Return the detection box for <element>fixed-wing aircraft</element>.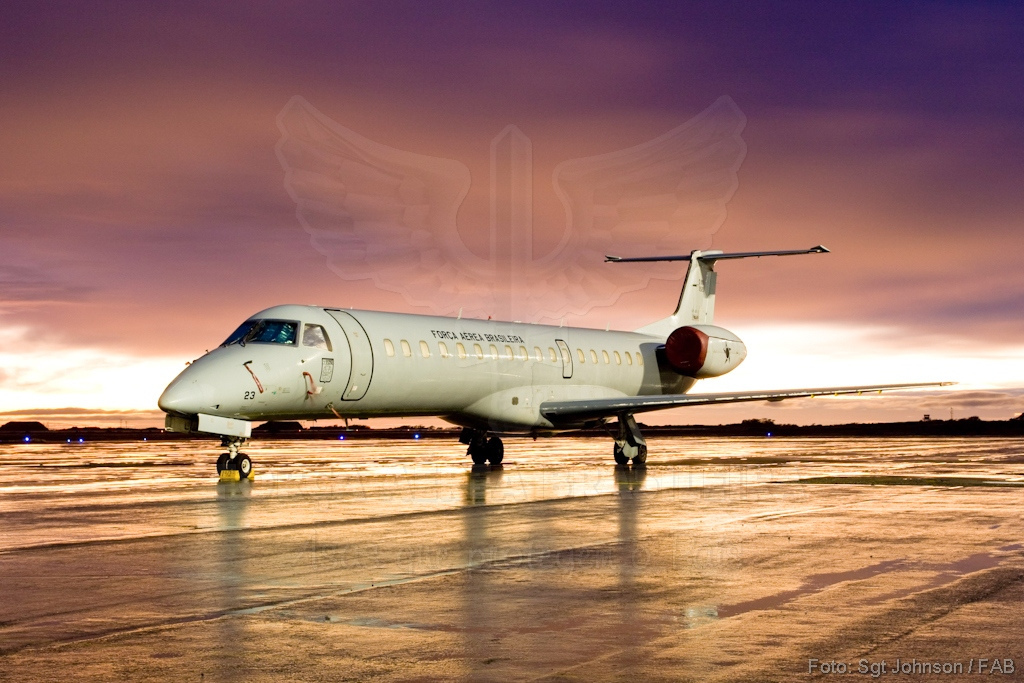
locate(152, 244, 965, 490).
